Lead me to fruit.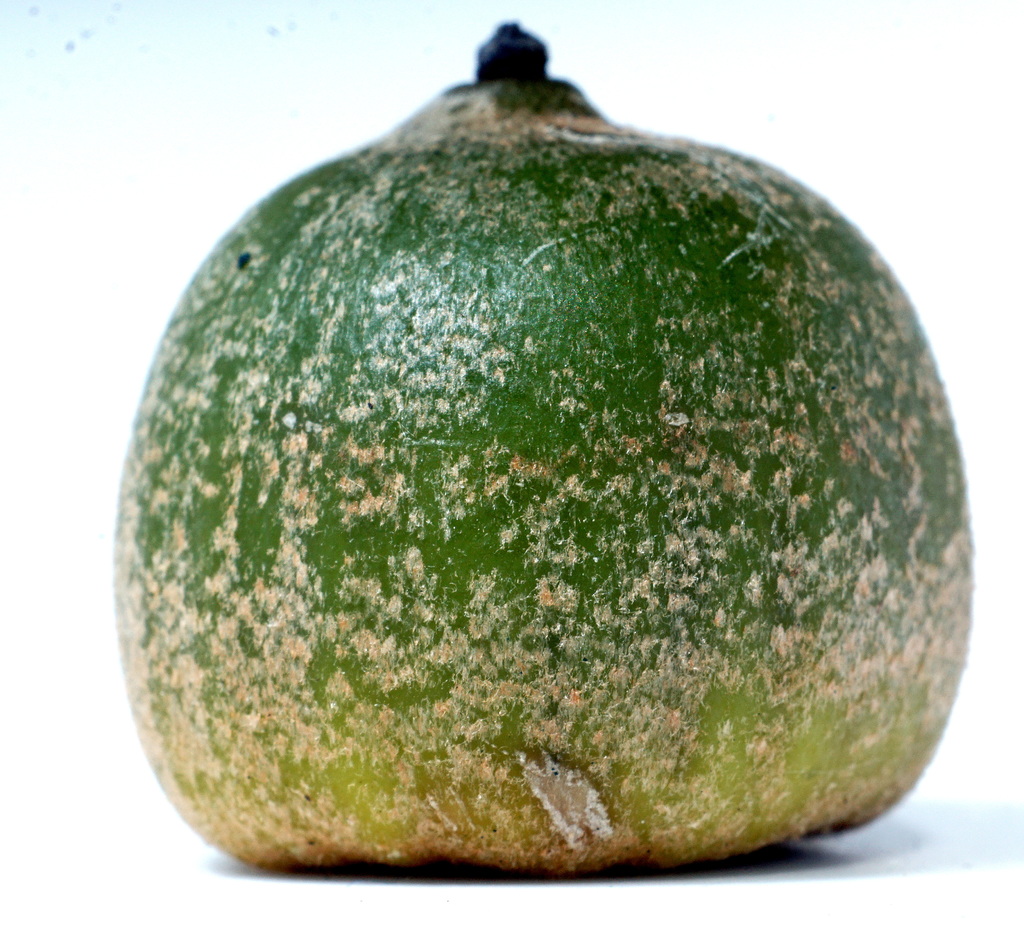
Lead to rect(98, 65, 956, 913).
